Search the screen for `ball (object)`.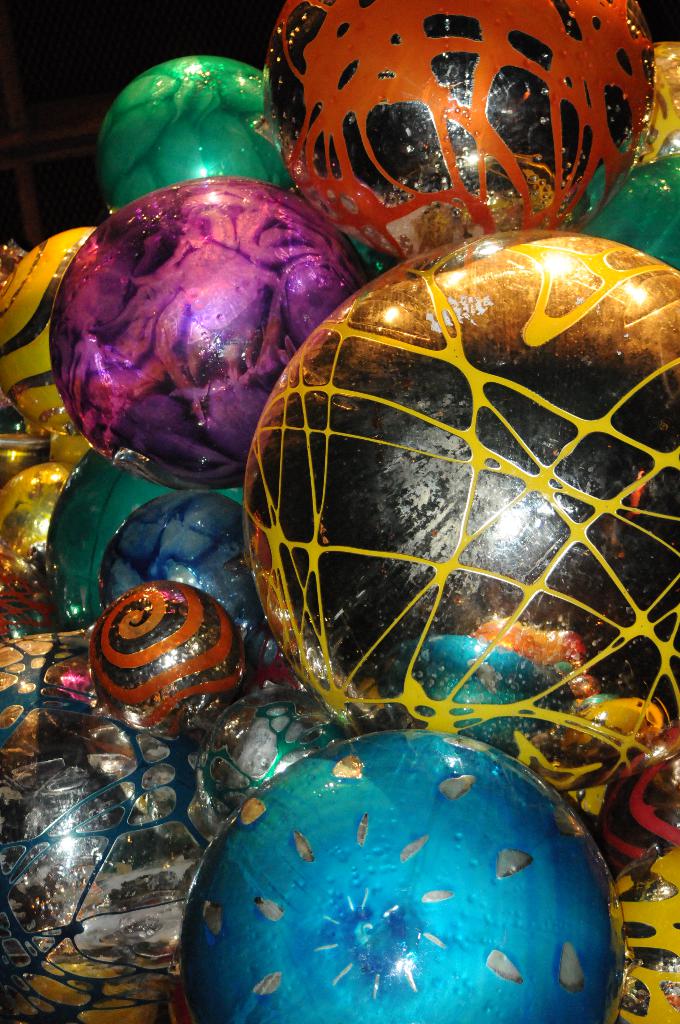
Found at l=184, t=728, r=633, b=1023.
